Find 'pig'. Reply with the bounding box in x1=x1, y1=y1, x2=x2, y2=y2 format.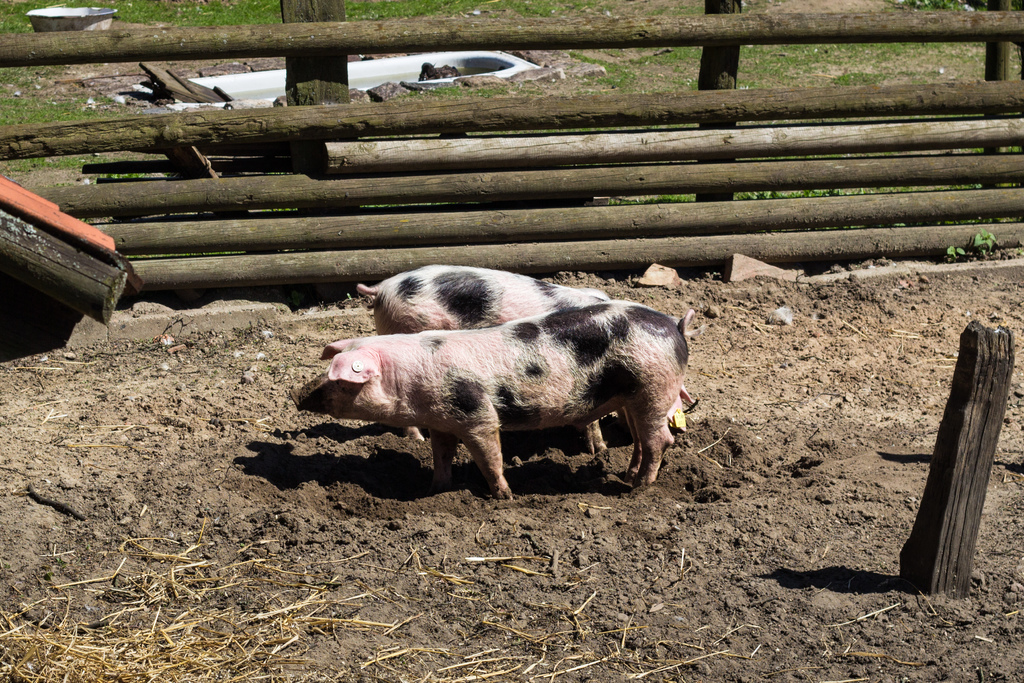
x1=288, y1=298, x2=698, y2=502.
